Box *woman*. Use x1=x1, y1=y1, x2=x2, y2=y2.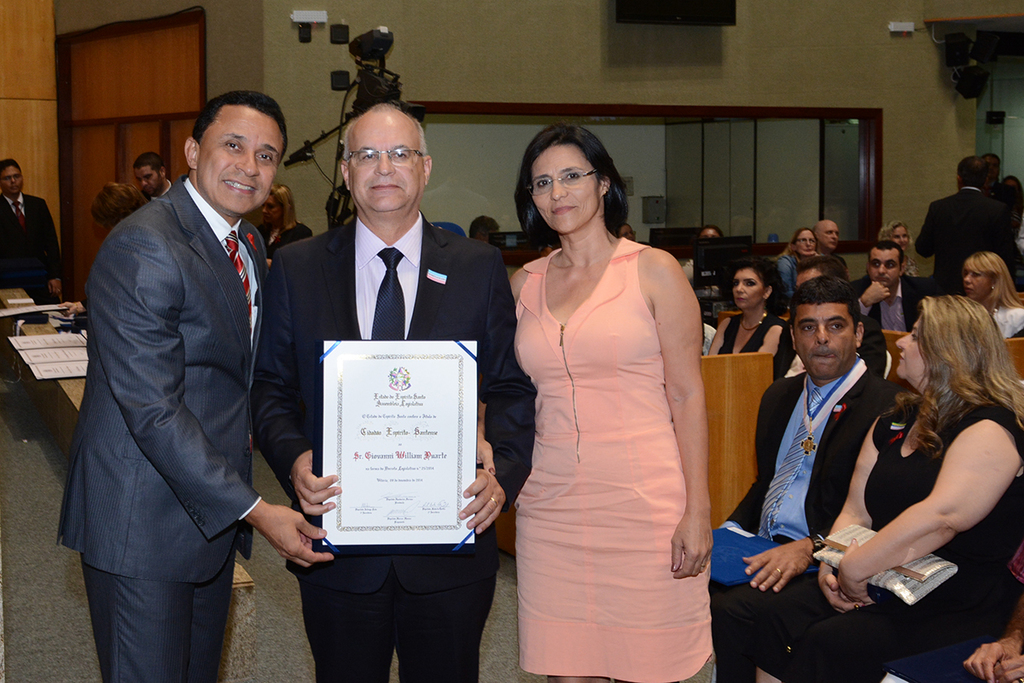
x1=494, y1=115, x2=727, y2=677.
